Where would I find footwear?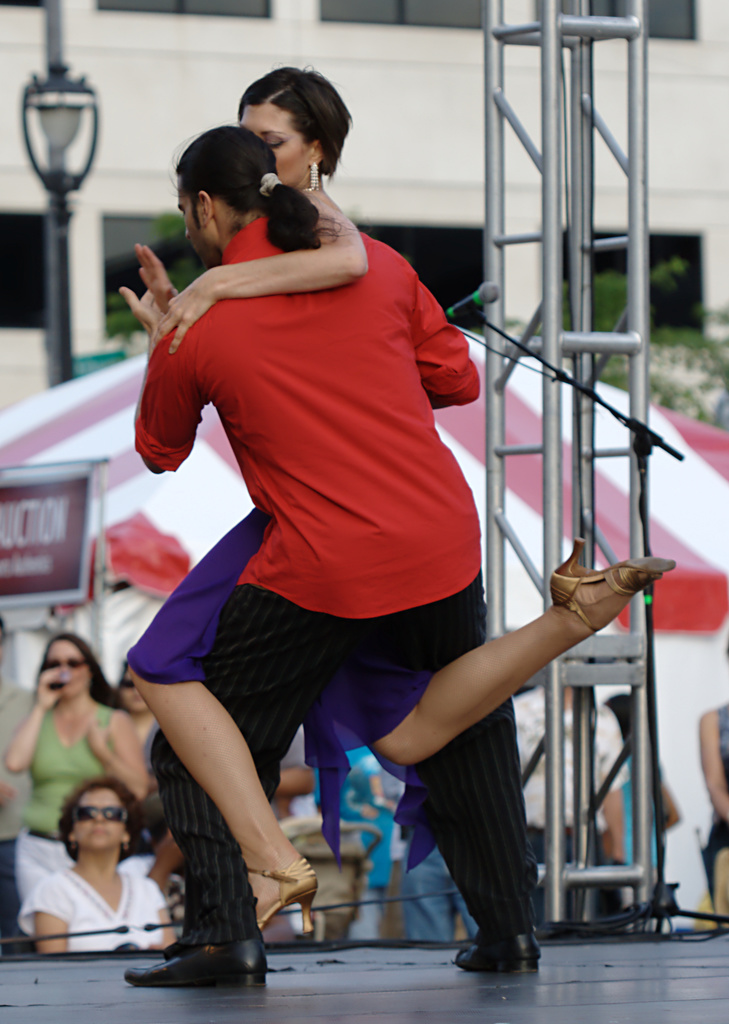
At bbox(248, 854, 318, 936).
